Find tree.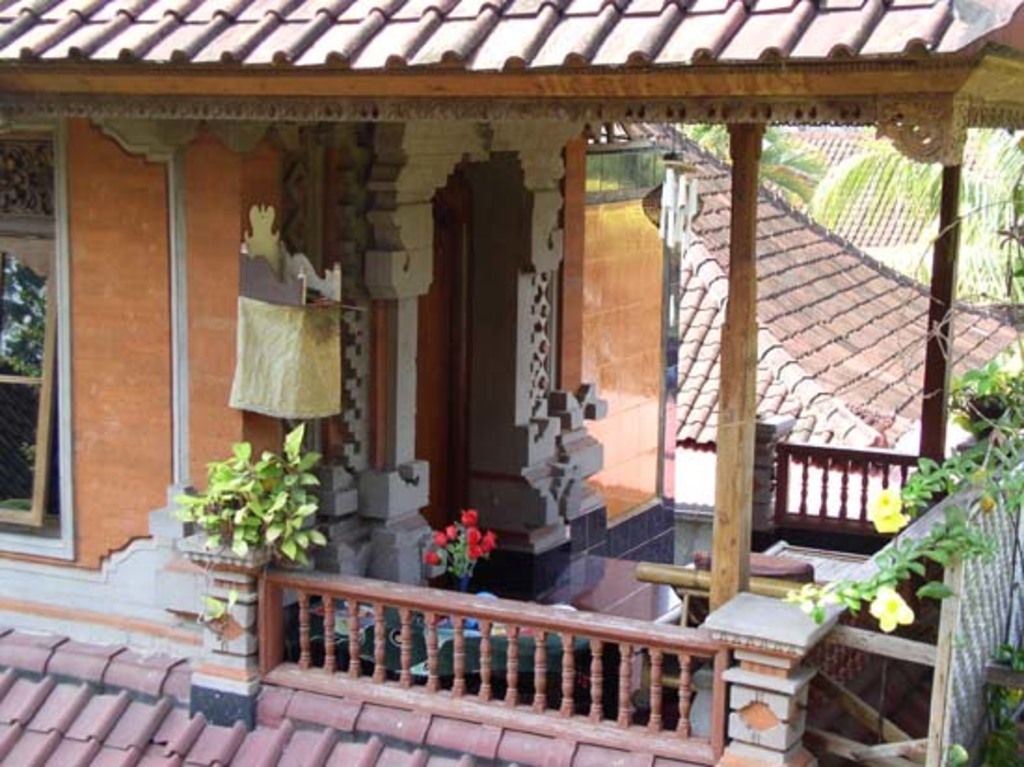
box=[799, 125, 1022, 302].
